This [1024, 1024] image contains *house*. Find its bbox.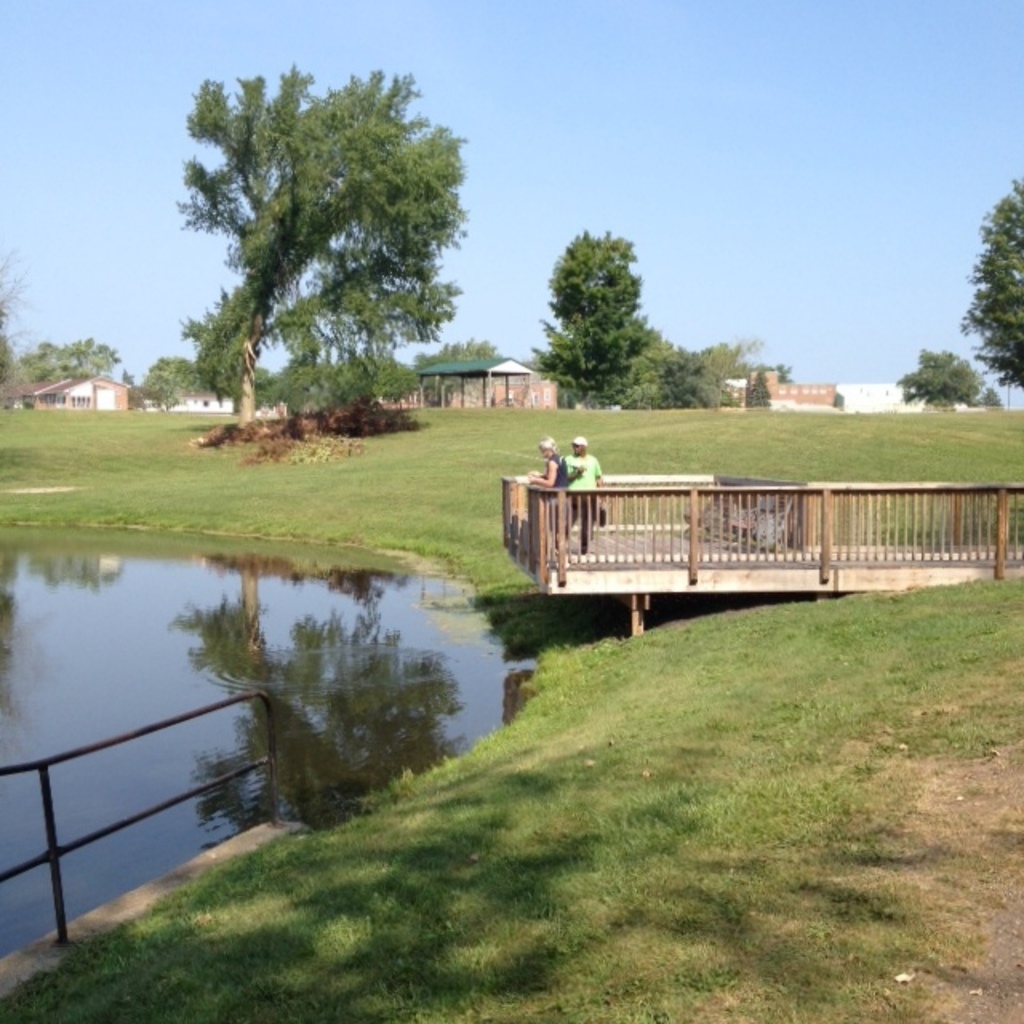
Rect(414, 360, 562, 413).
